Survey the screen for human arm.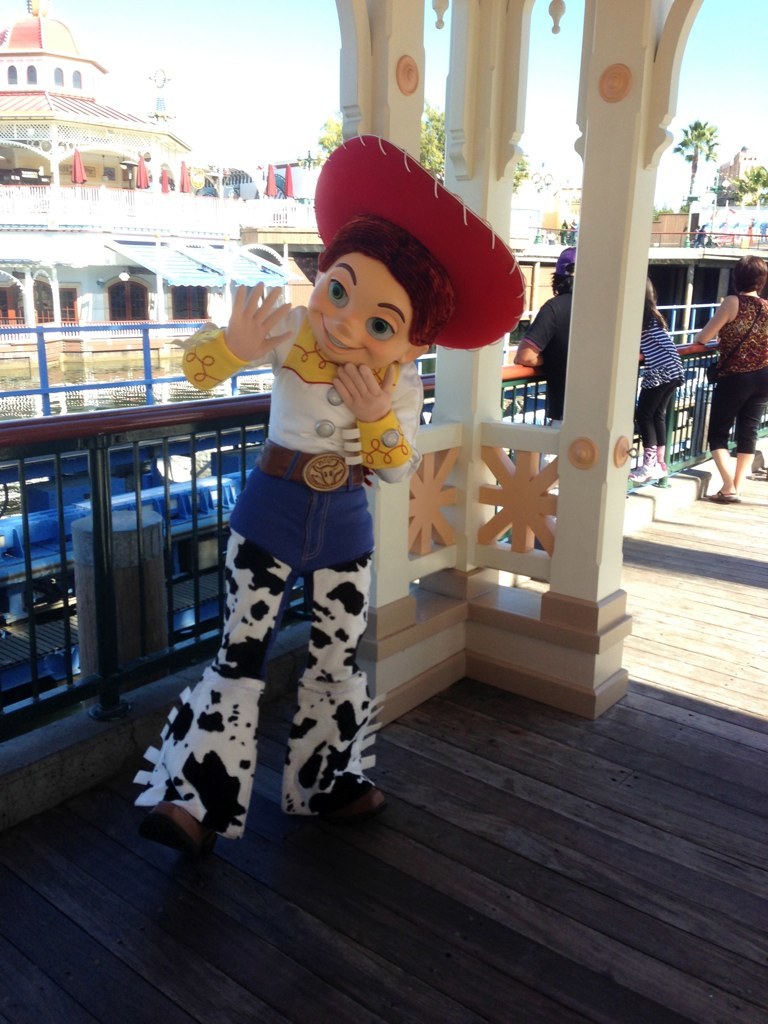
Survey found: <region>216, 281, 300, 391</region>.
